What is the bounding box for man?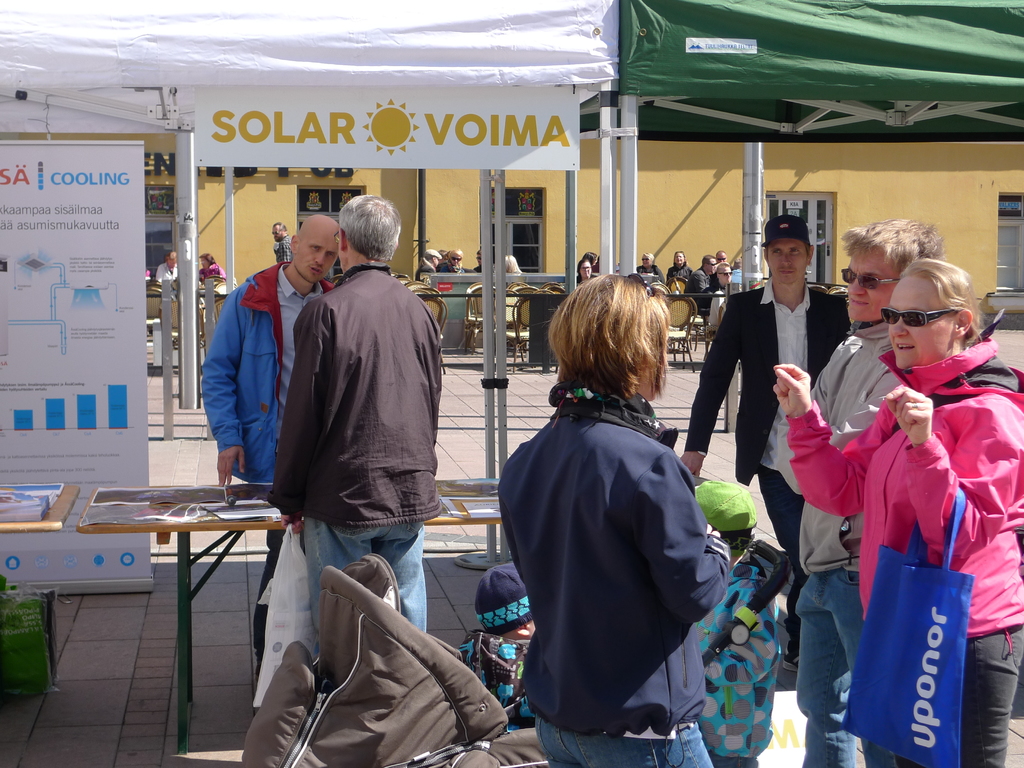
<box>678,214,852,669</box>.
